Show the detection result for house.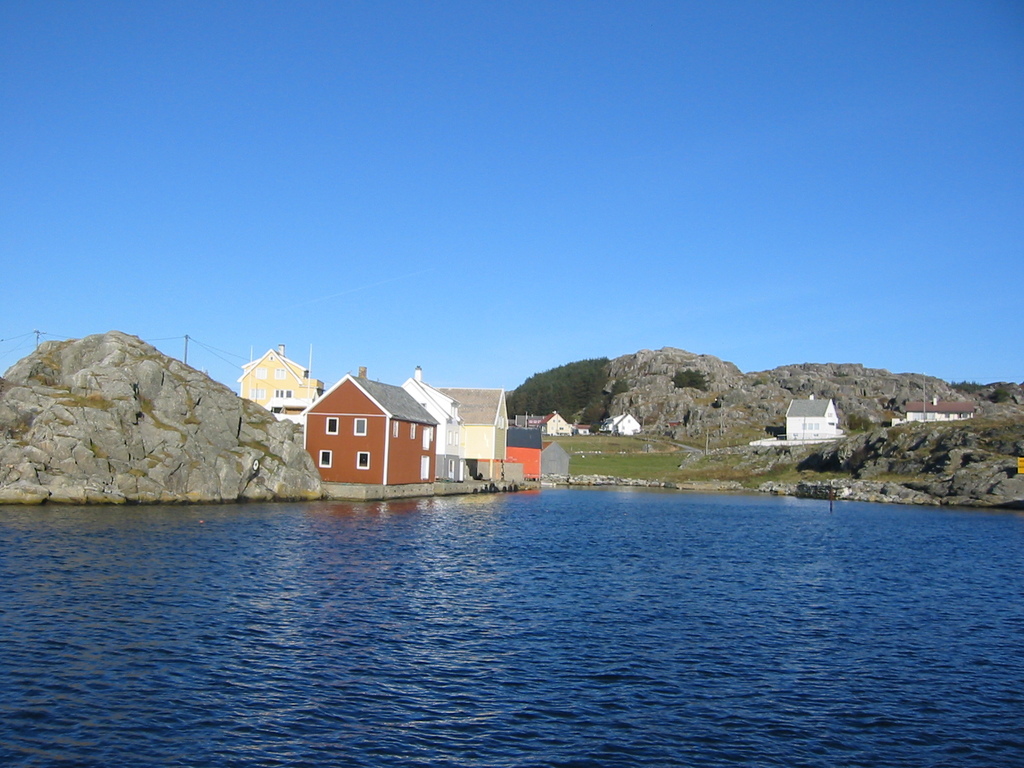
bbox=[891, 399, 975, 427].
